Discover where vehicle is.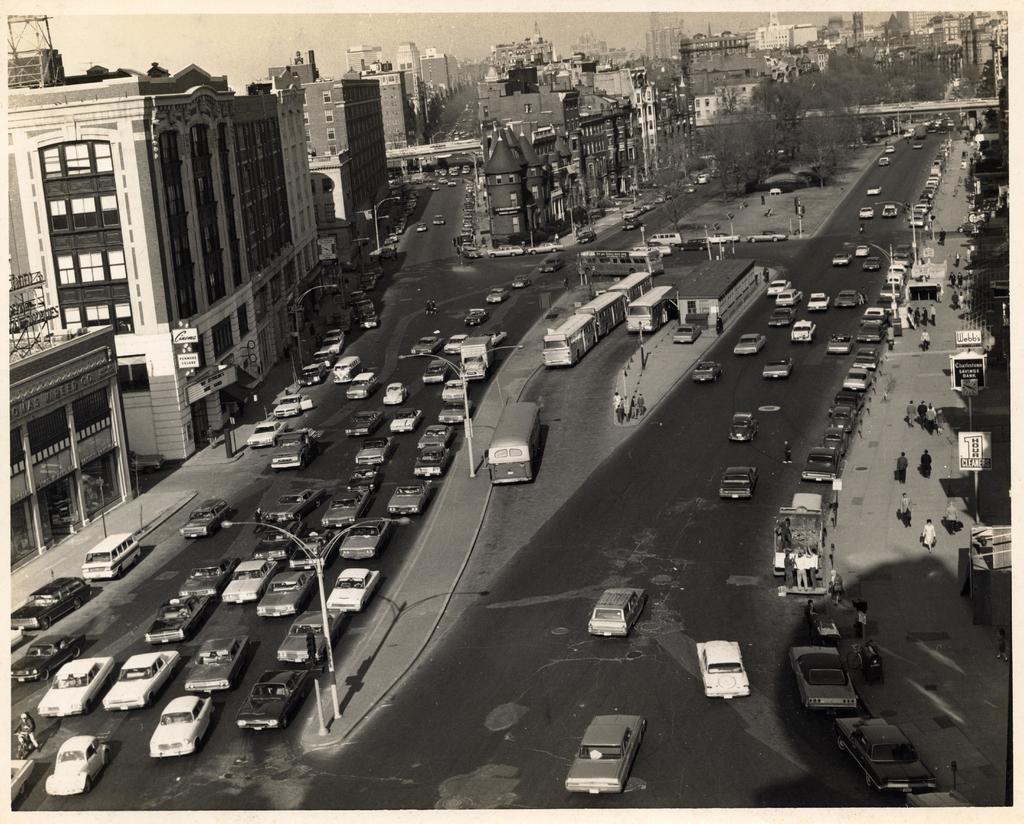
Discovered at 416:223:427:233.
